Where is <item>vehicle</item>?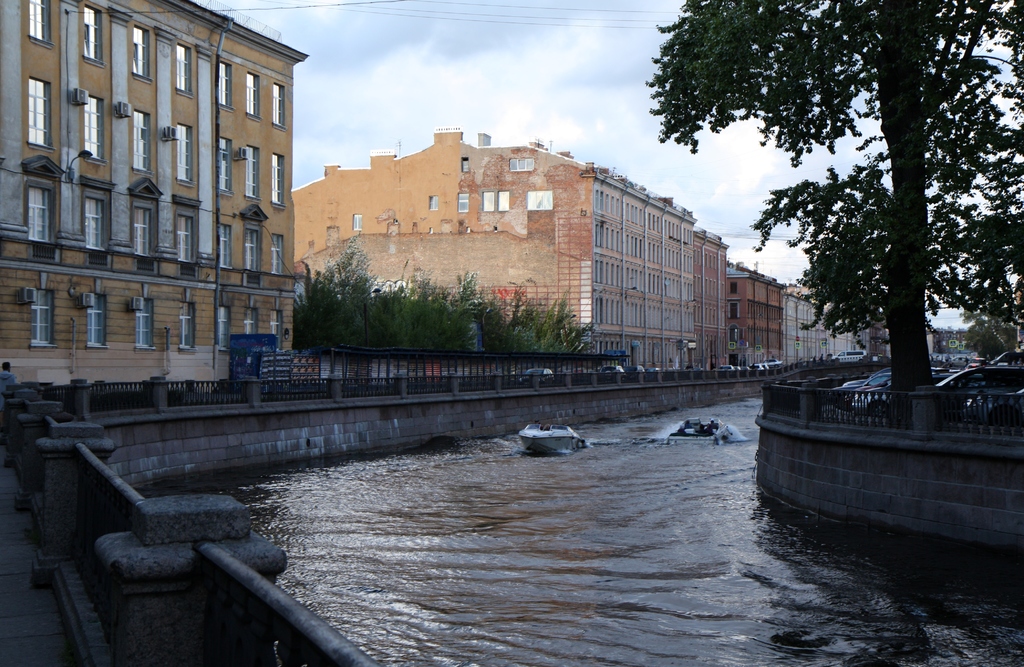
[668, 406, 748, 446].
